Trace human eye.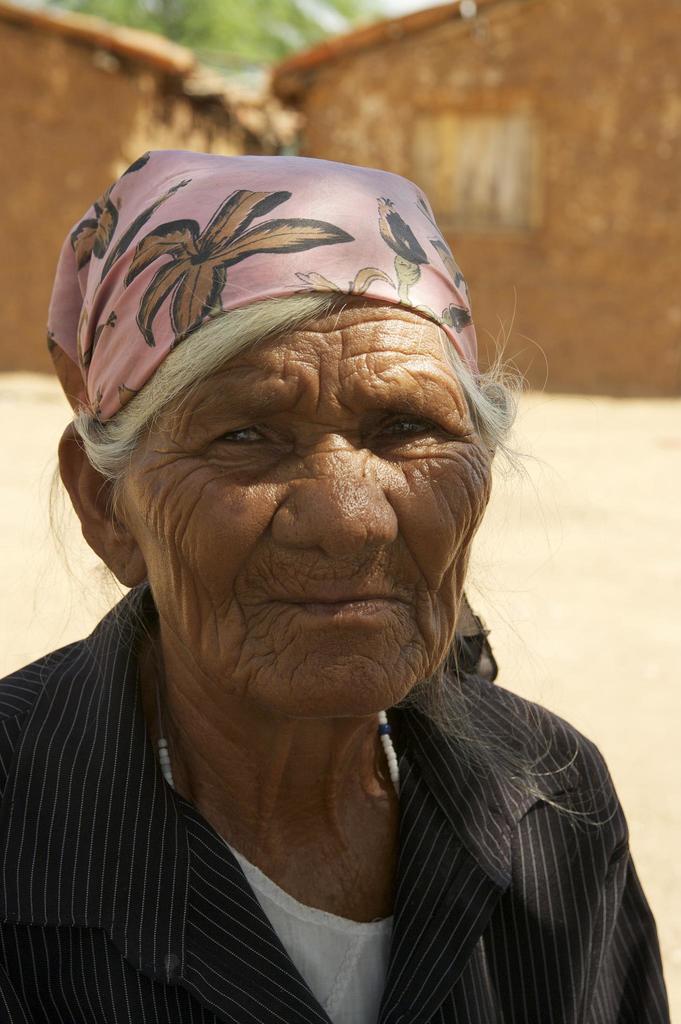
Traced to 204:417:286:456.
